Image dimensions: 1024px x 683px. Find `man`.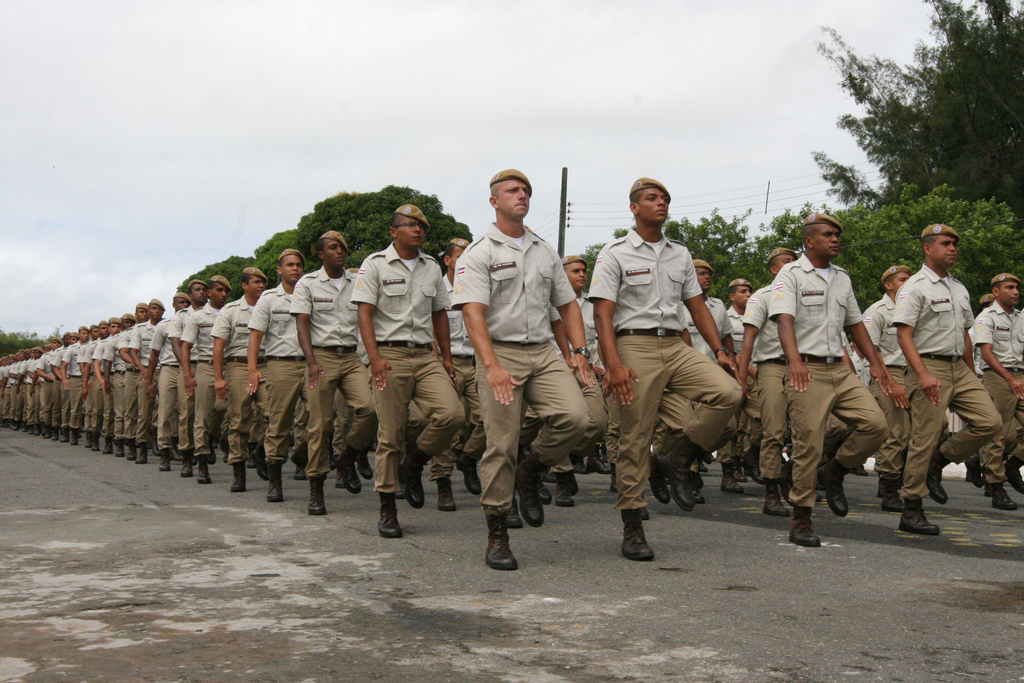
box(214, 264, 268, 493).
